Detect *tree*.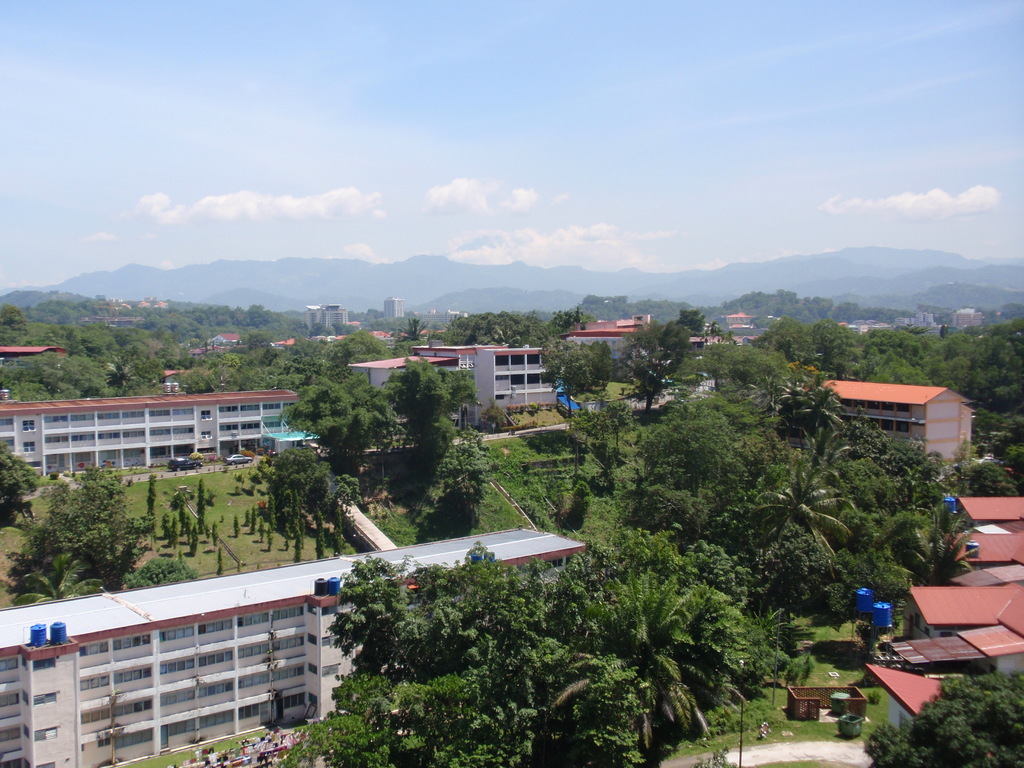
Detected at Rect(847, 409, 890, 460).
